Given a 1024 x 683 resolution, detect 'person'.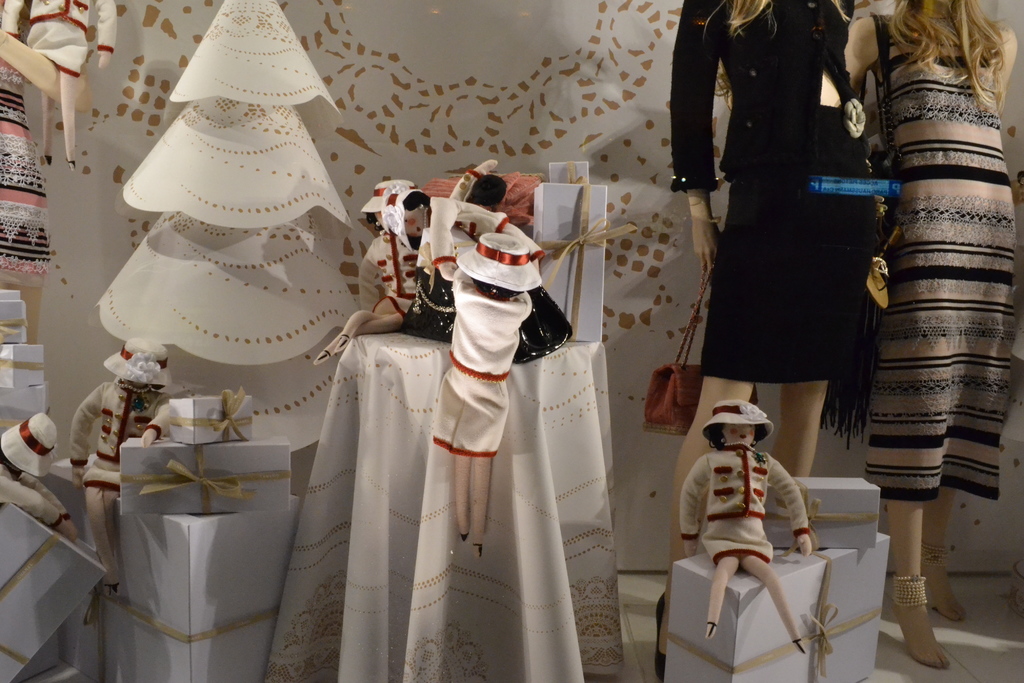
428 230 541 559.
